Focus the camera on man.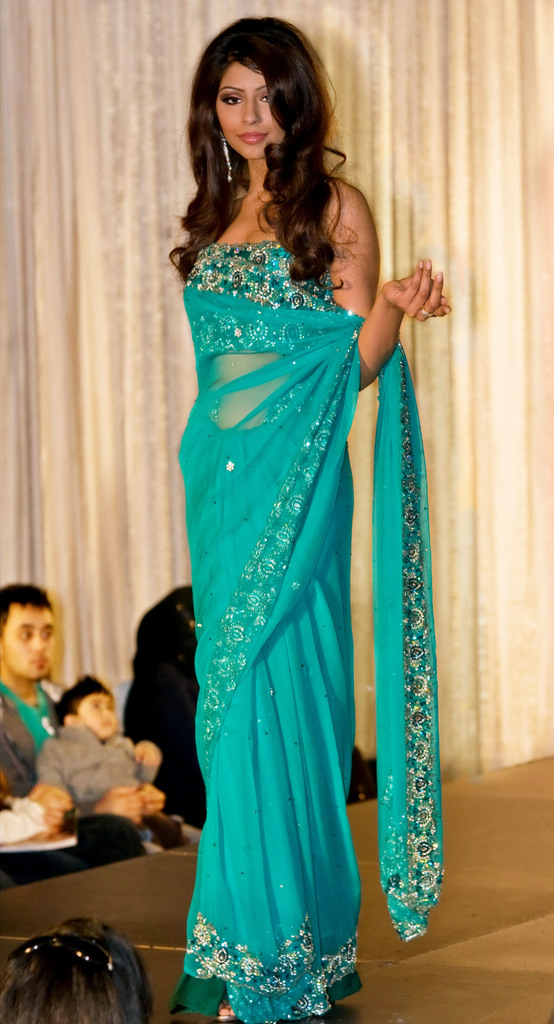
Focus region: bbox=[0, 588, 88, 739].
